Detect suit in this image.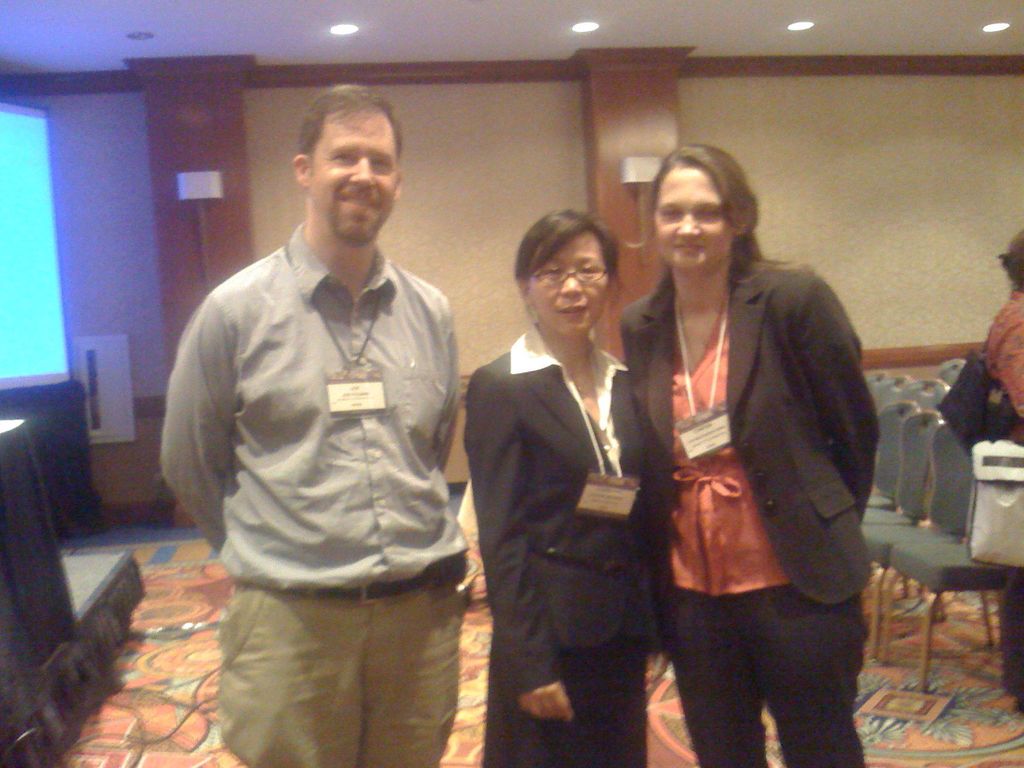
Detection: l=614, t=252, r=879, b=767.
